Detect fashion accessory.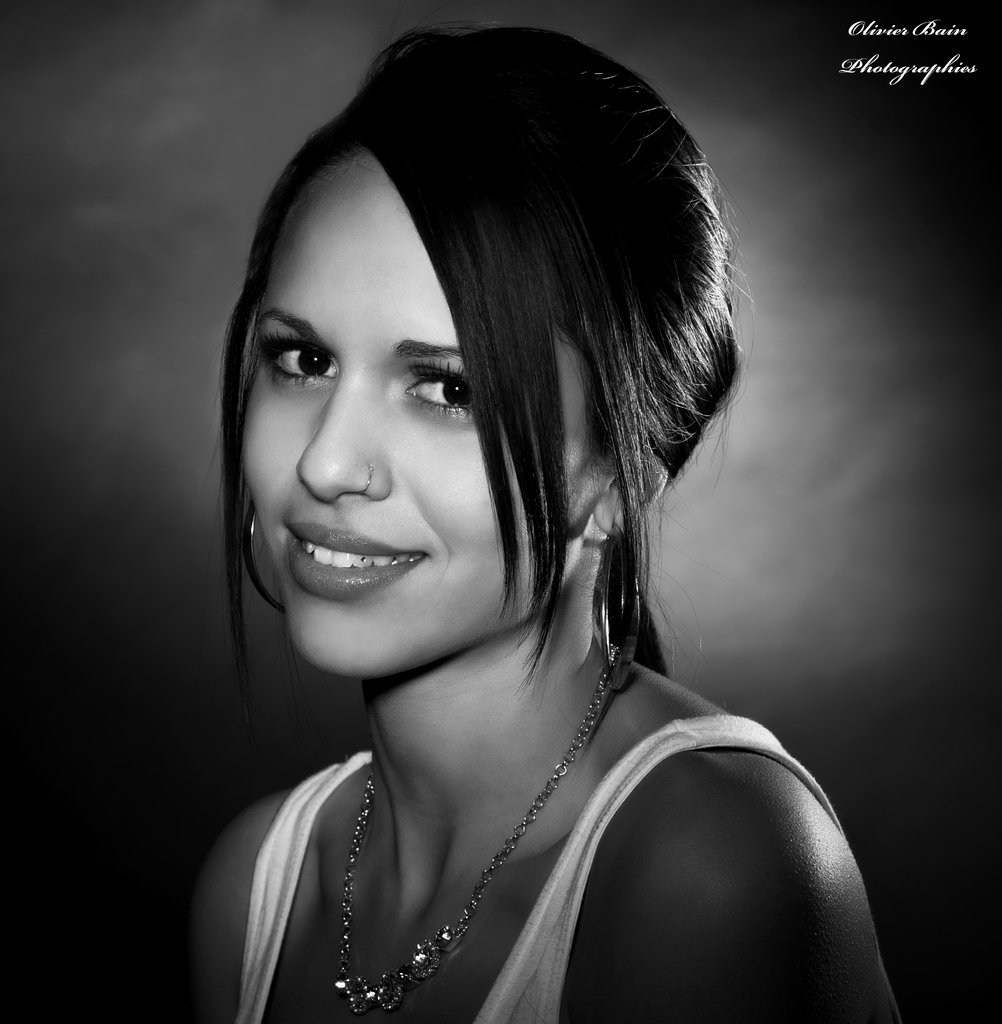
Detected at detection(597, 517, 643, 669).
